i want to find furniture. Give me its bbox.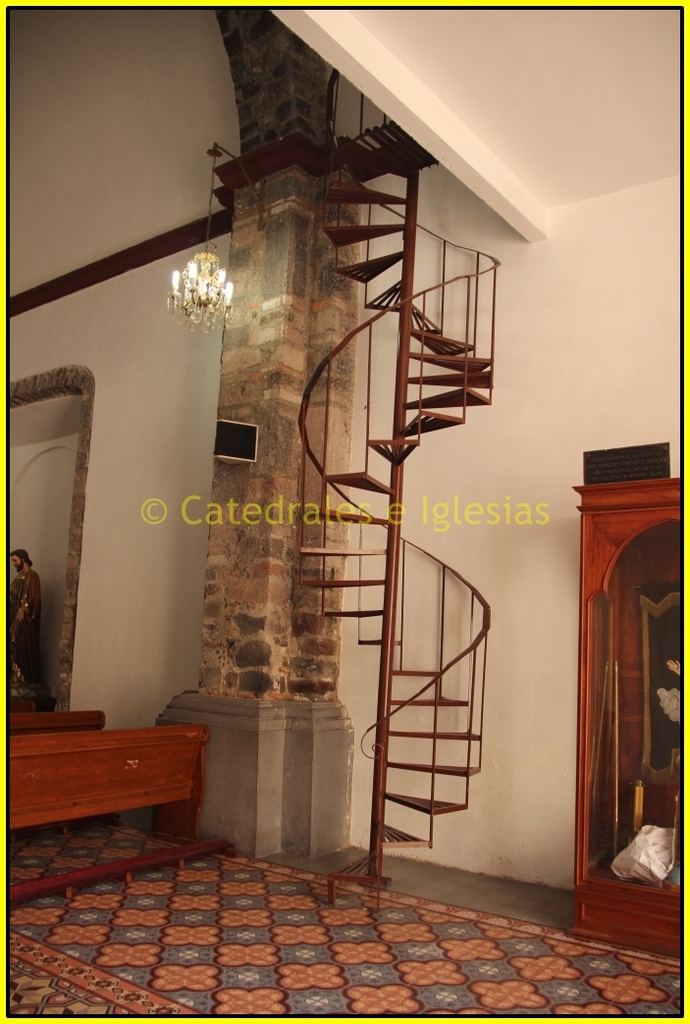
detection(0, 705, 106, 739).
